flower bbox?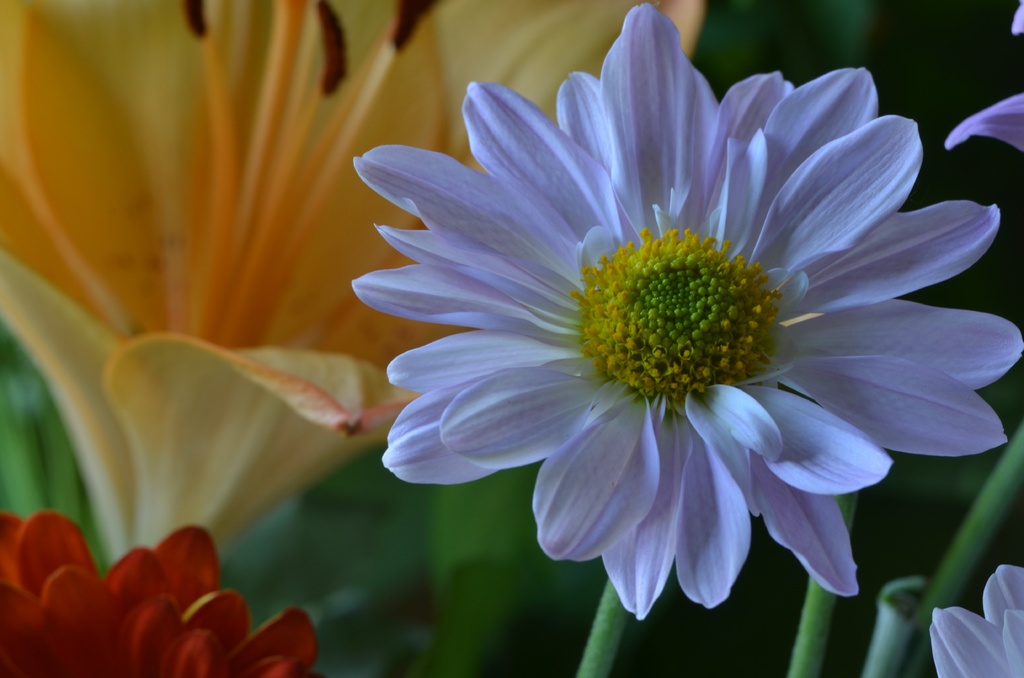
[x1=948, y1=0, x2=1023, y2=157]
